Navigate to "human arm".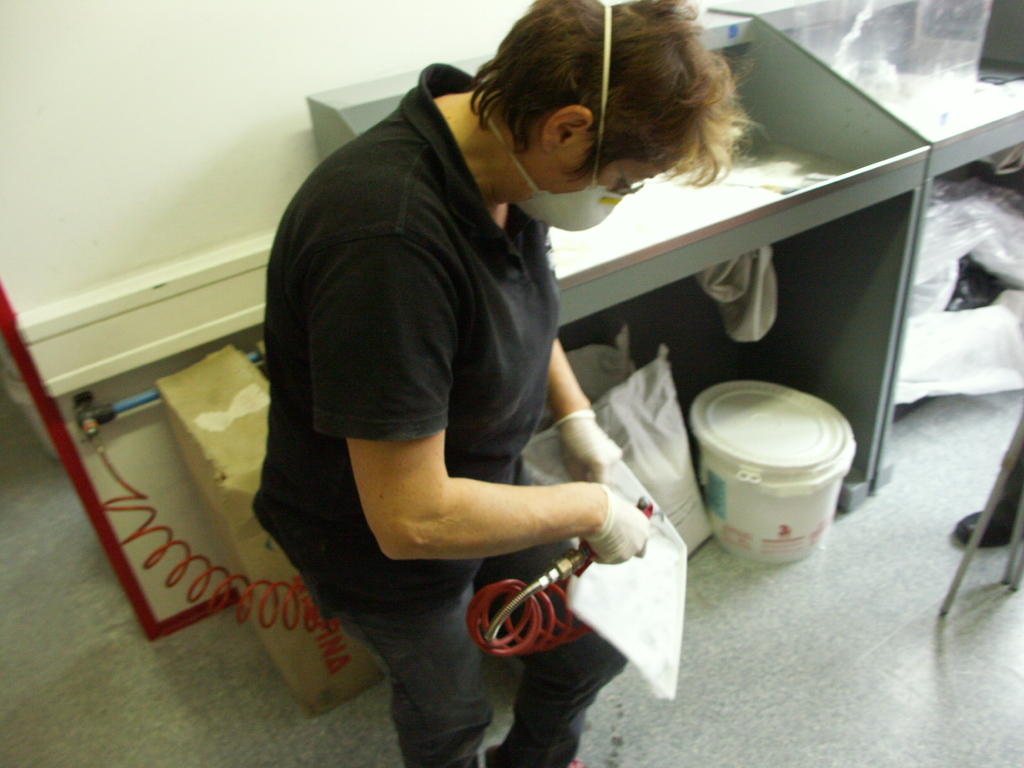
Navigation target: 339, 434, 636, 591.
